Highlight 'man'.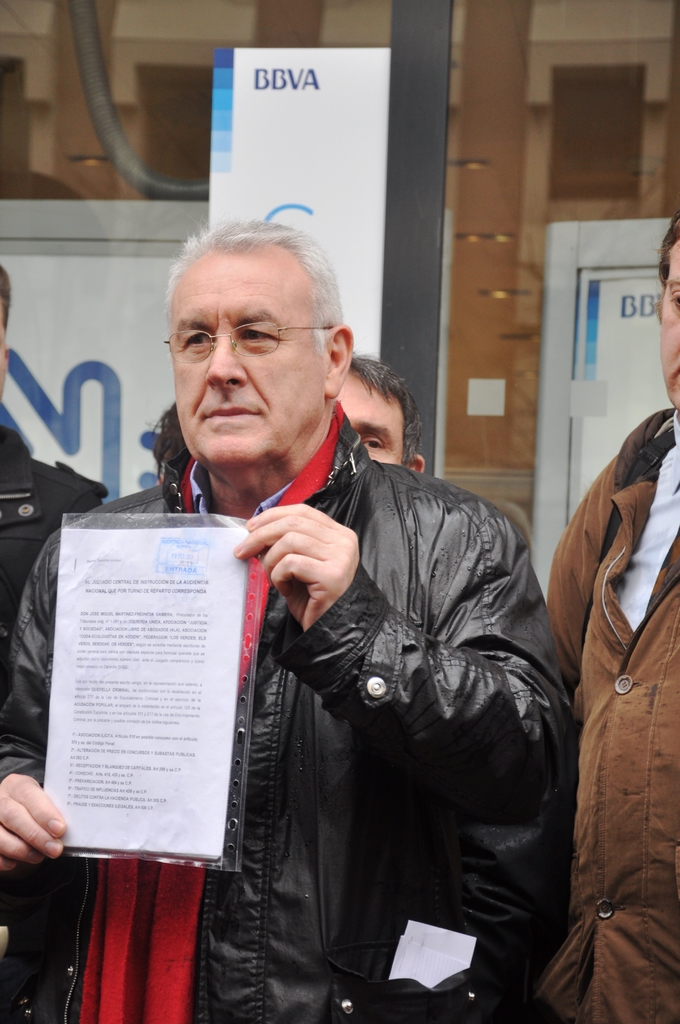
Highlighted region: bbox=(504, 211, 679, 1022).
